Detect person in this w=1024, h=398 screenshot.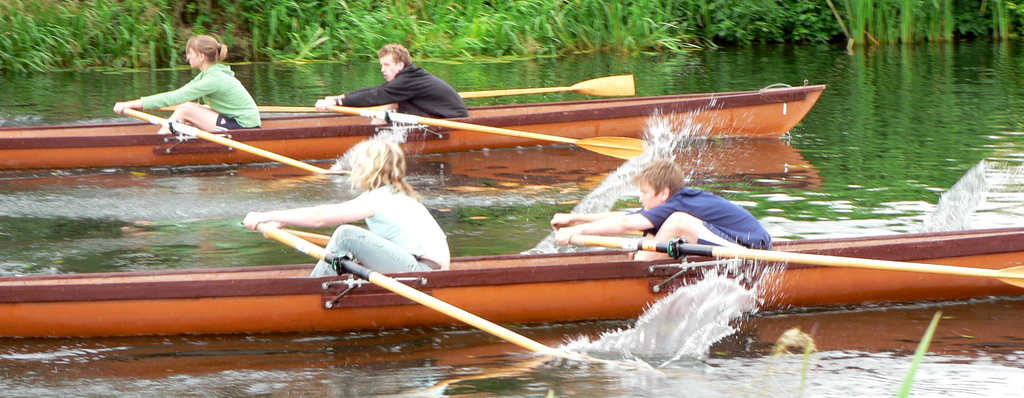
Detection: locate(314, 44, 467, 127).
